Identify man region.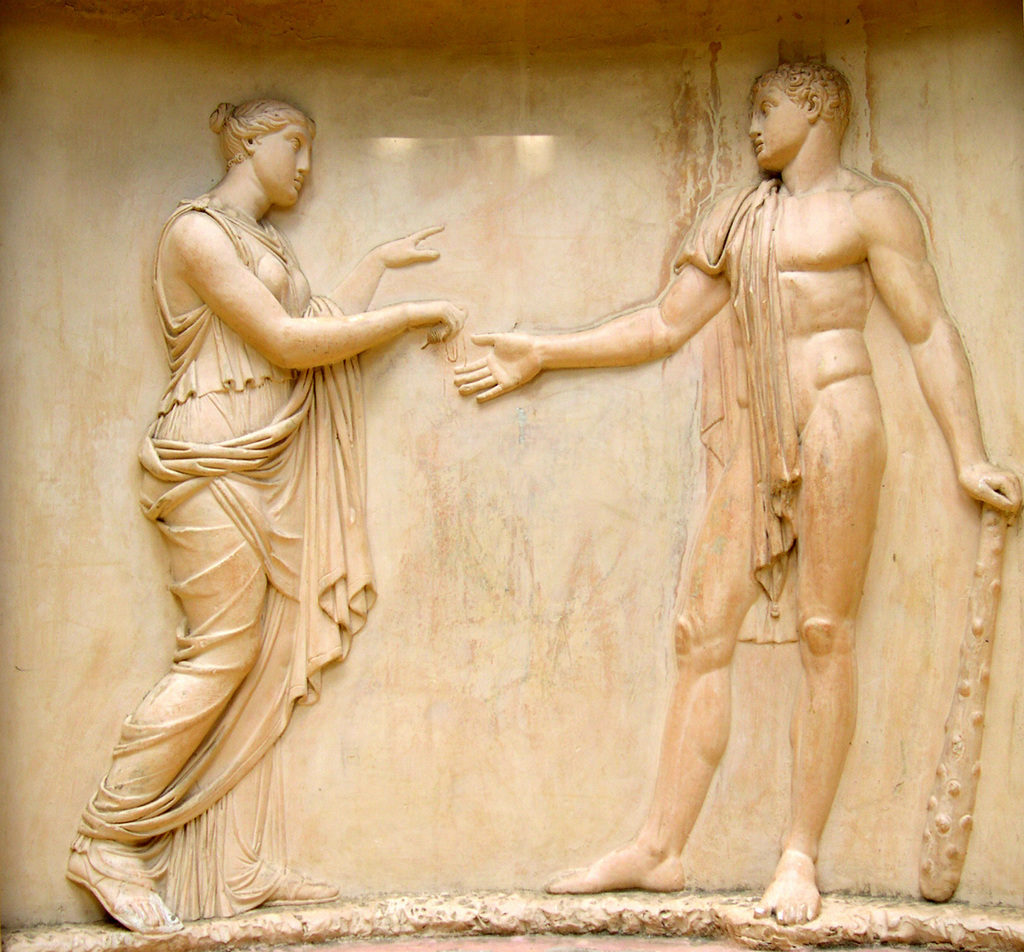
Region: bbox=[466, 64, 969, 850].
